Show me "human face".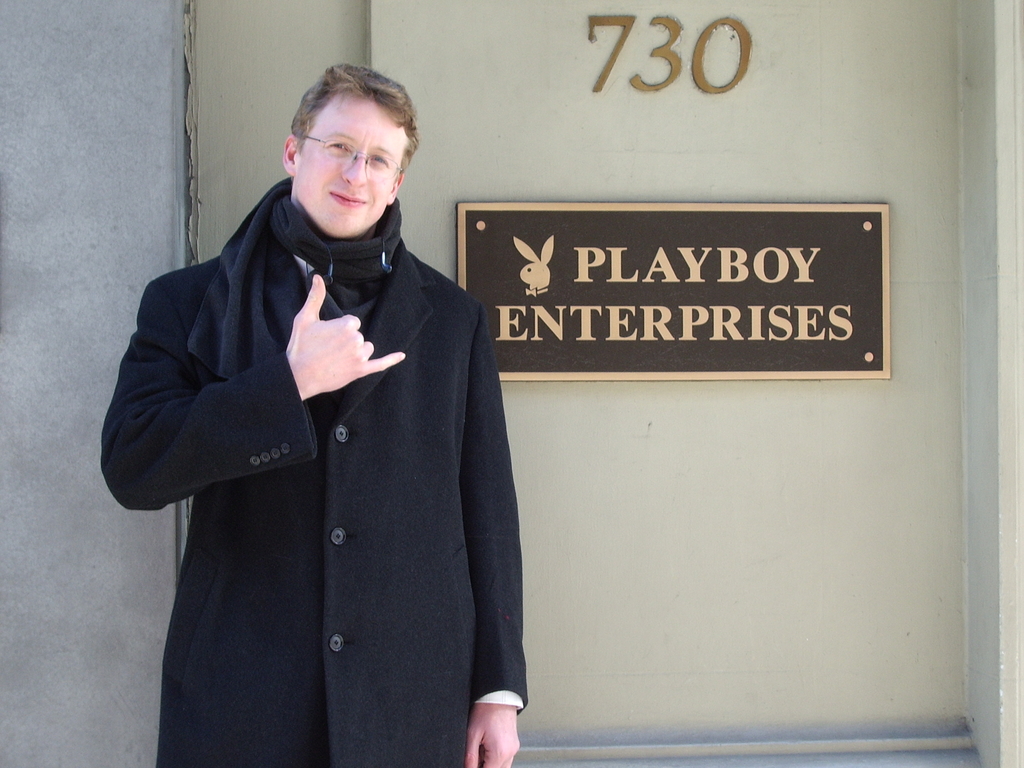
"human face" is here: 300/94/408/234.
